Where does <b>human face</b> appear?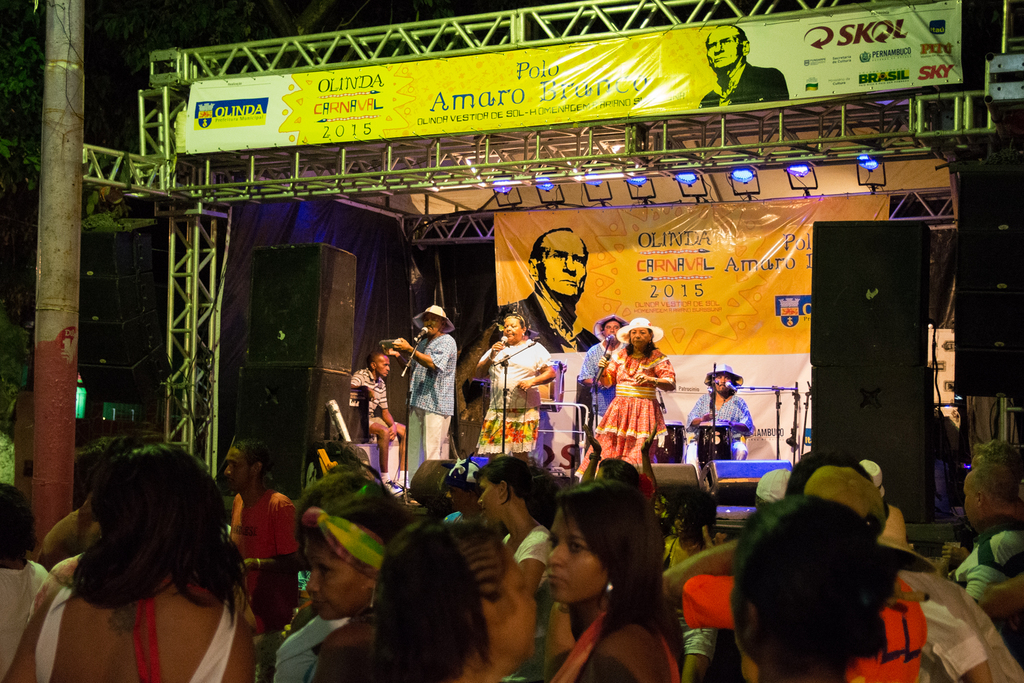
Appears at 543,231,588,303.
